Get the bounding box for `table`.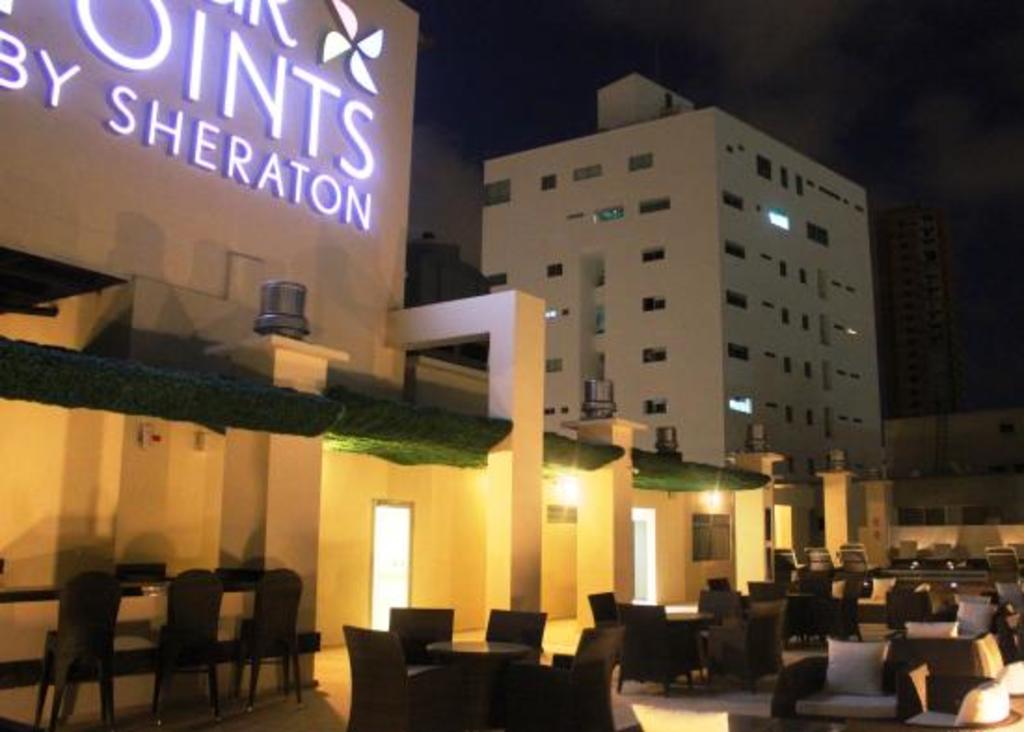
box(801, 684, 896, 719).
